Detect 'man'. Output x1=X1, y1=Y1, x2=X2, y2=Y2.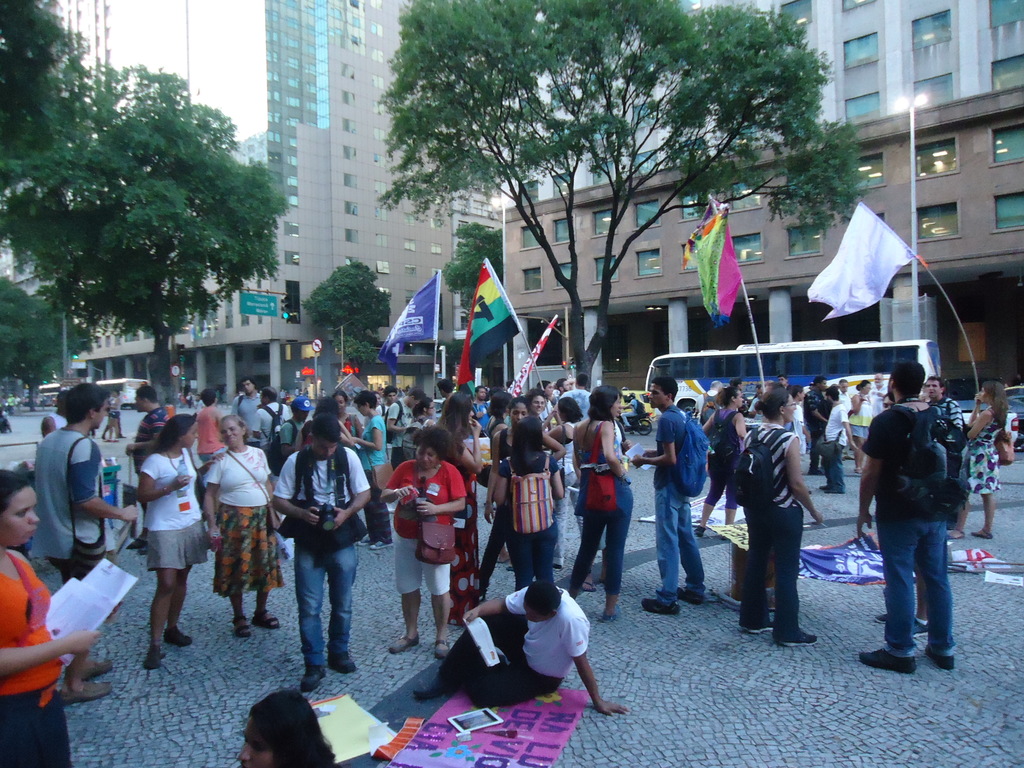
x1=232, y1=378, x2=264, y2=456.
